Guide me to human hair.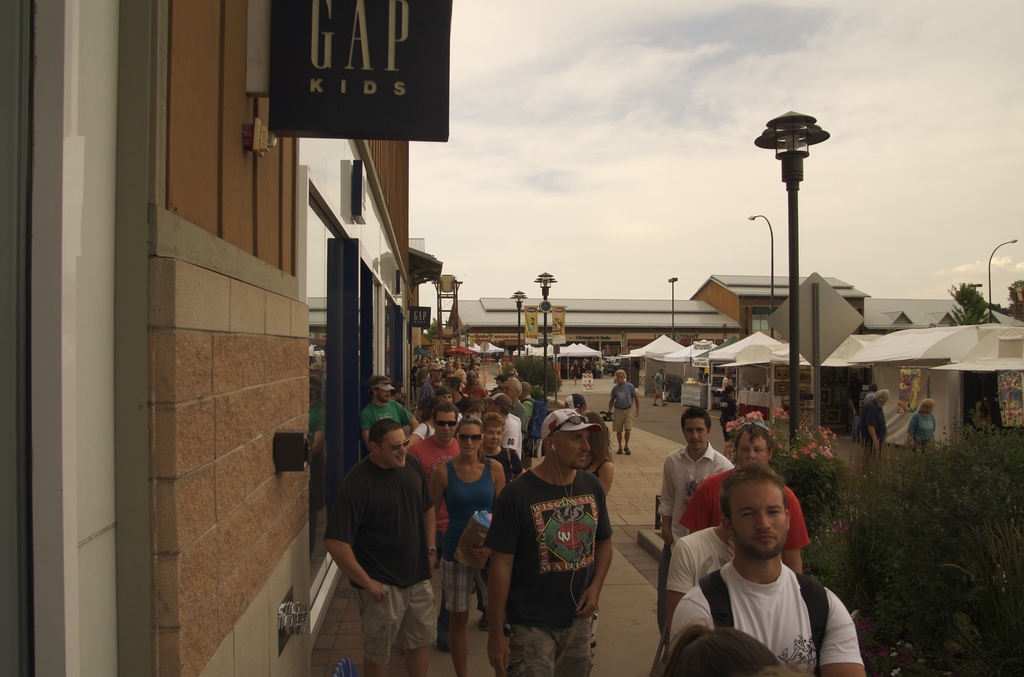
Guidance: box=[614, 368, 627, 380].
